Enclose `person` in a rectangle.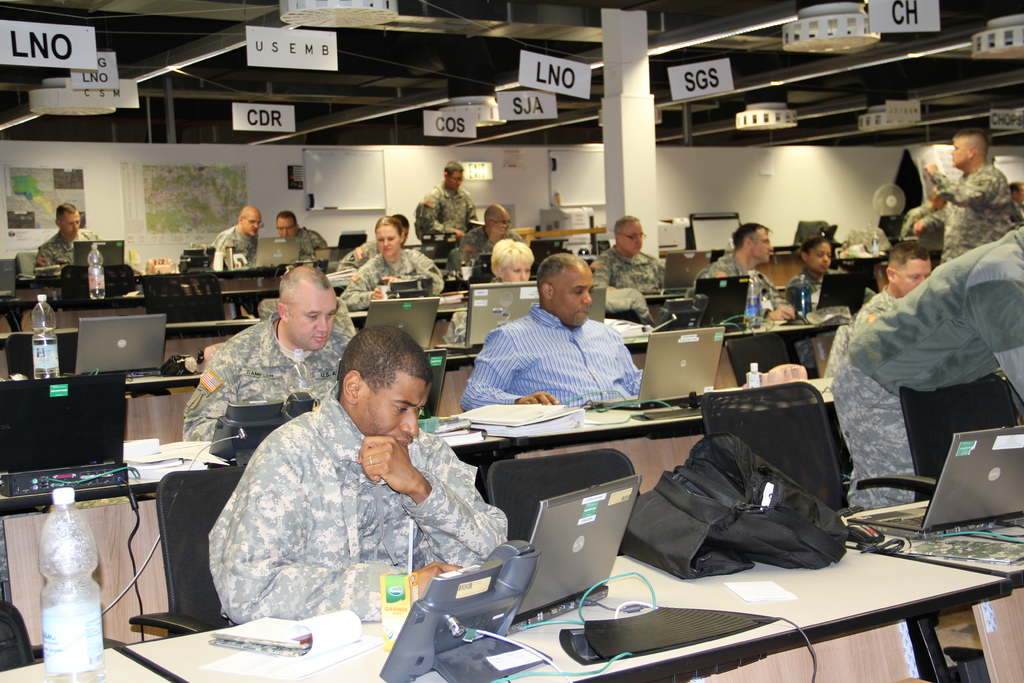
box=[892, 126, 1023, 267].
